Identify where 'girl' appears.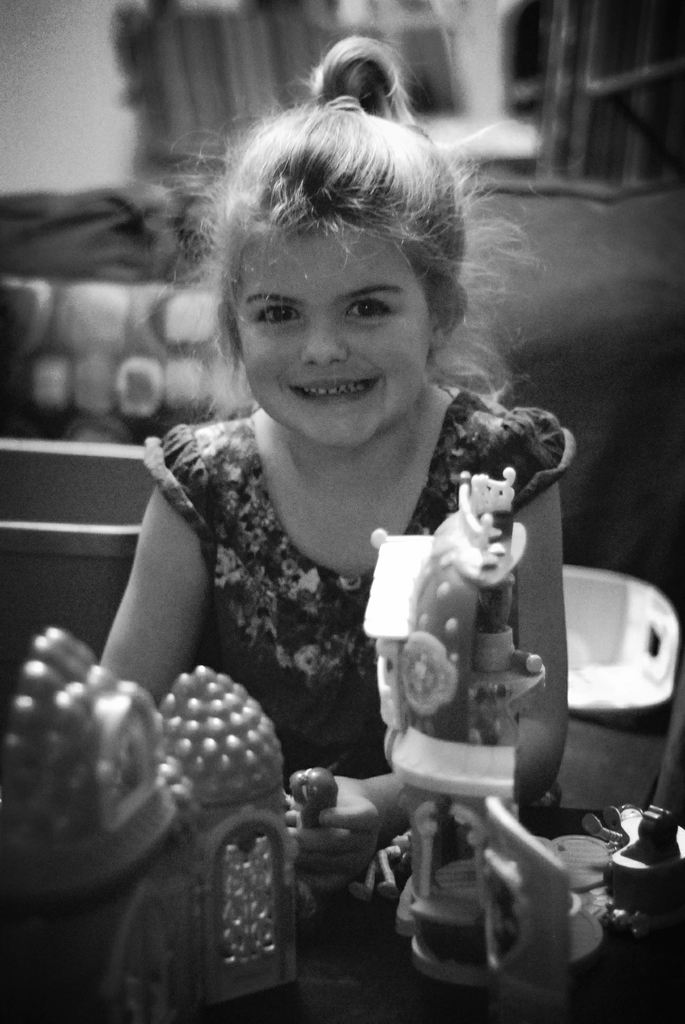
Appears at 95 29 576 891.
